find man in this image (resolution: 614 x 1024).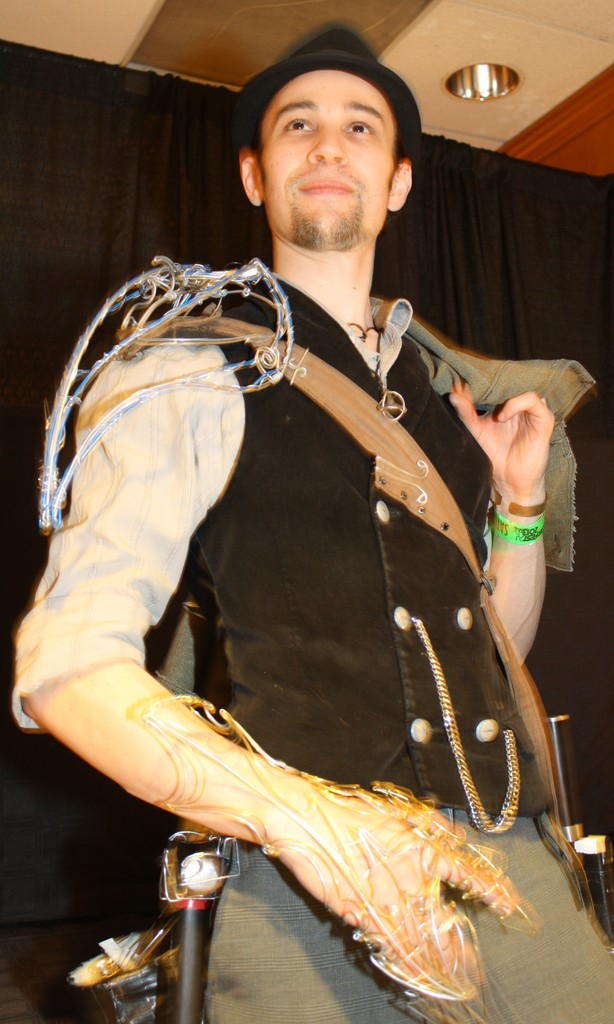
locate(44, 67, 551, 1023).
